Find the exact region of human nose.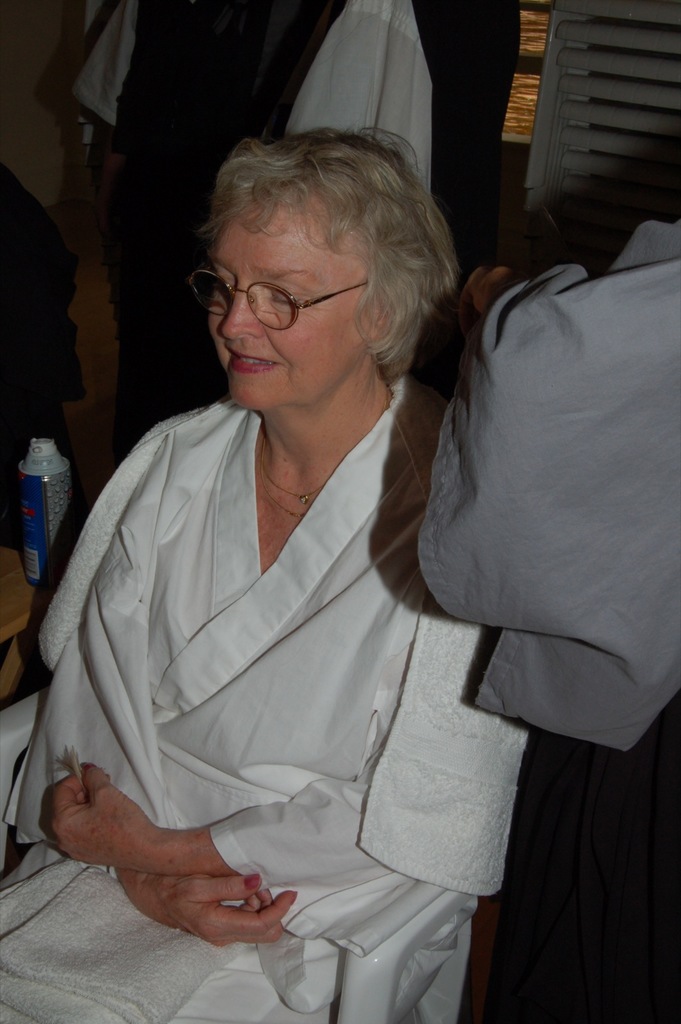
Exact region: l=219, t=284, r=268, b=345.
